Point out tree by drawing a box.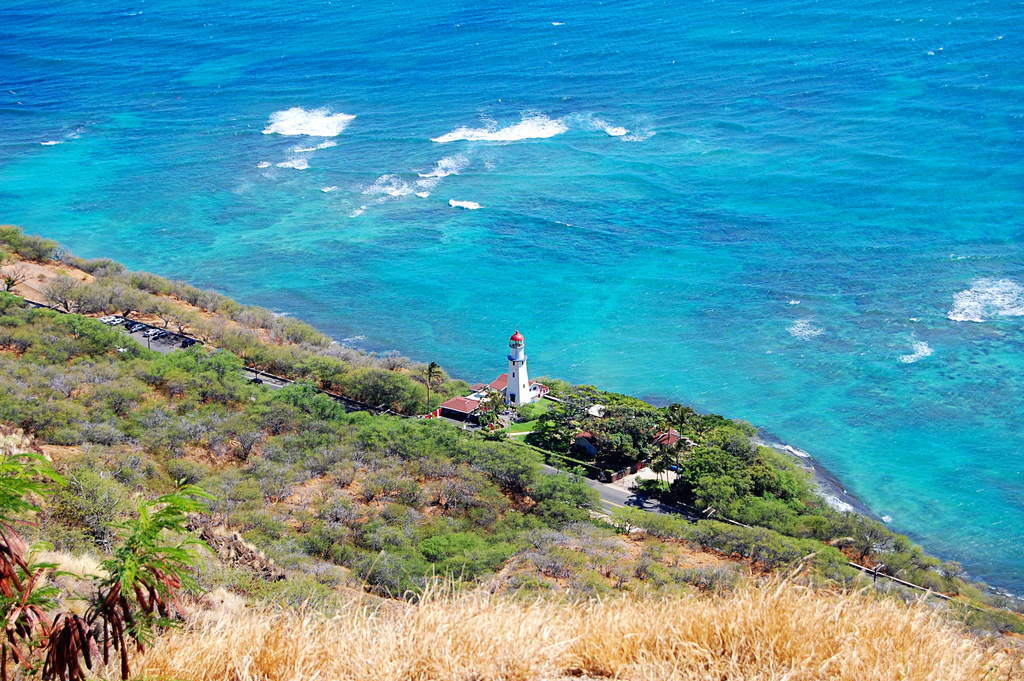
(left=0, top=443, right=225, bottom=680).
